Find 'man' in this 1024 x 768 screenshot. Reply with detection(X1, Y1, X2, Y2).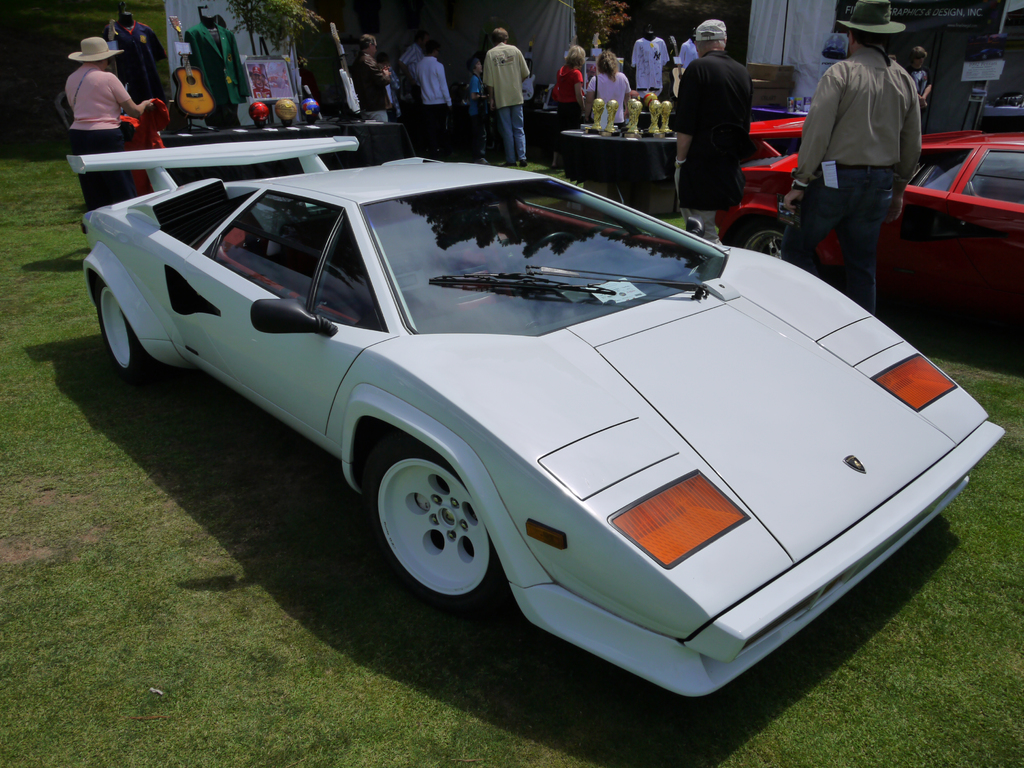
detection(796, 43, 931, 284).
